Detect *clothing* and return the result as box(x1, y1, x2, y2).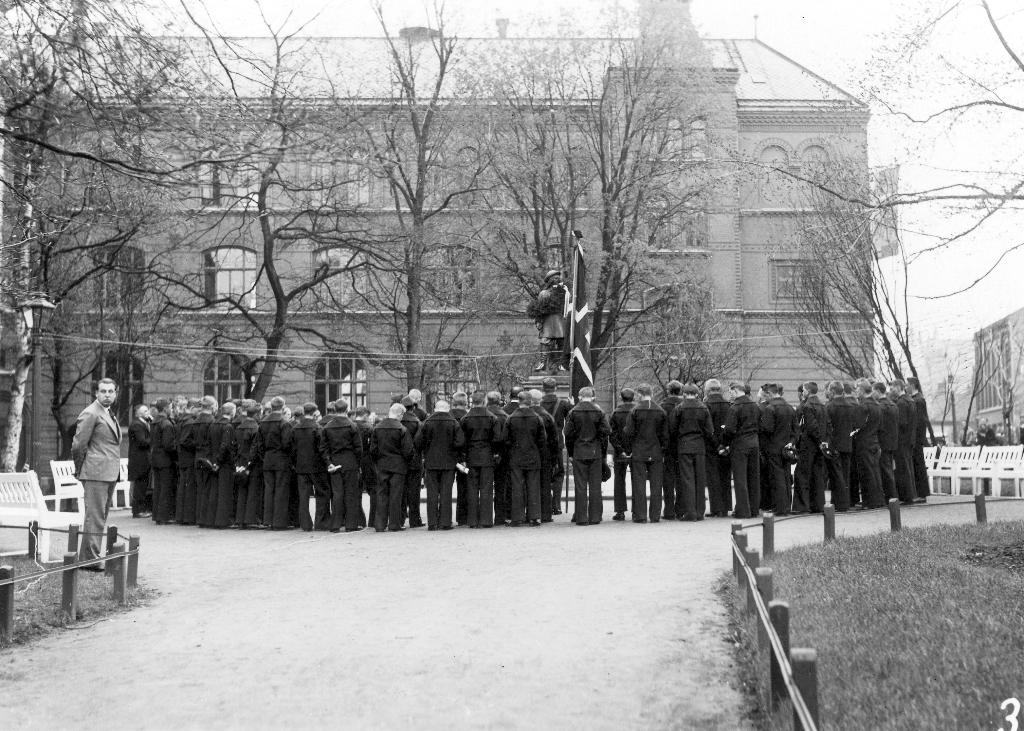
box(71, 394, 124, 566).
